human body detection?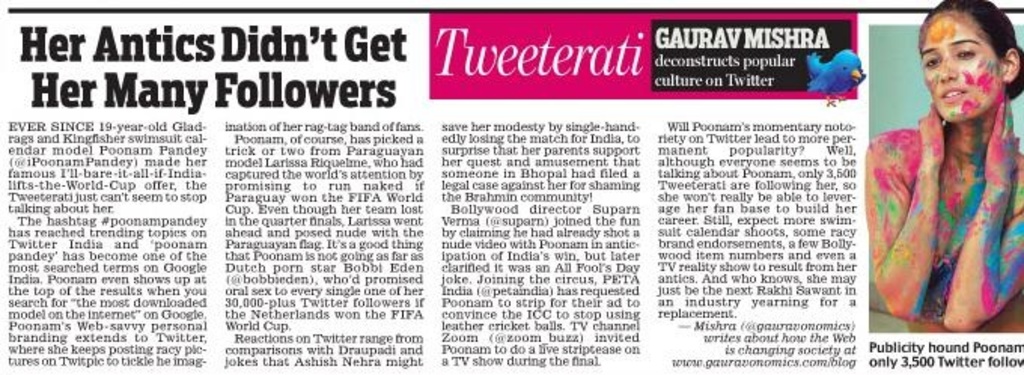
873 0 1019 346
